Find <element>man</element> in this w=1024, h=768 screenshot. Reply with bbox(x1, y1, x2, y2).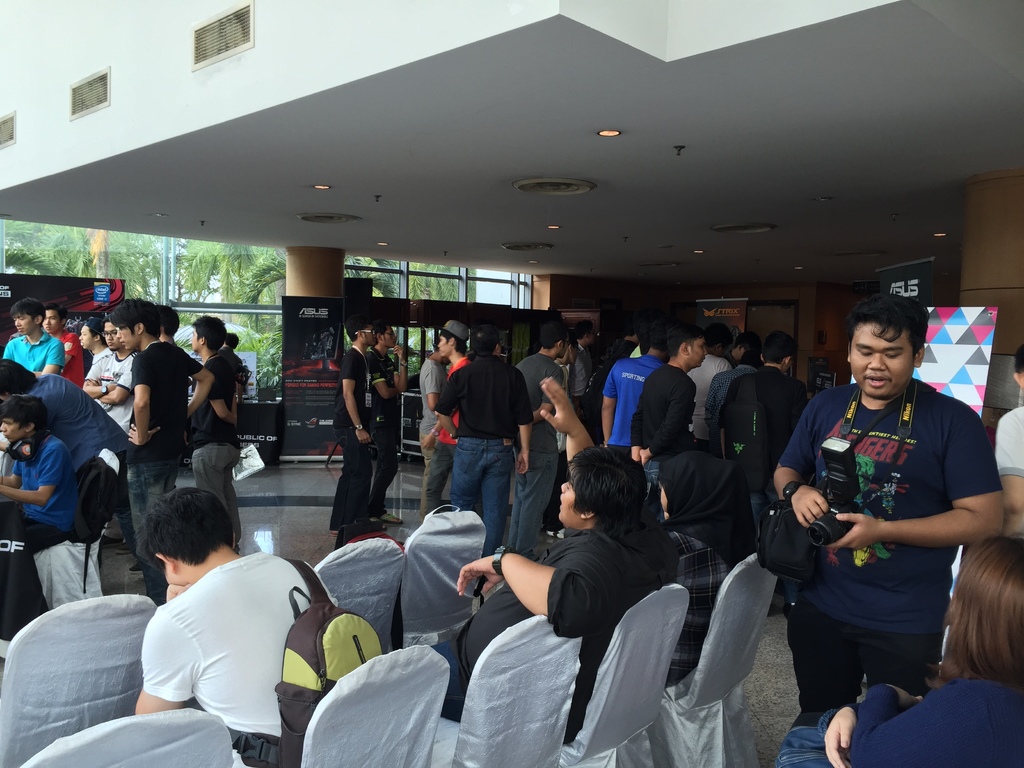
bbox(422, 377, 678, 751).
